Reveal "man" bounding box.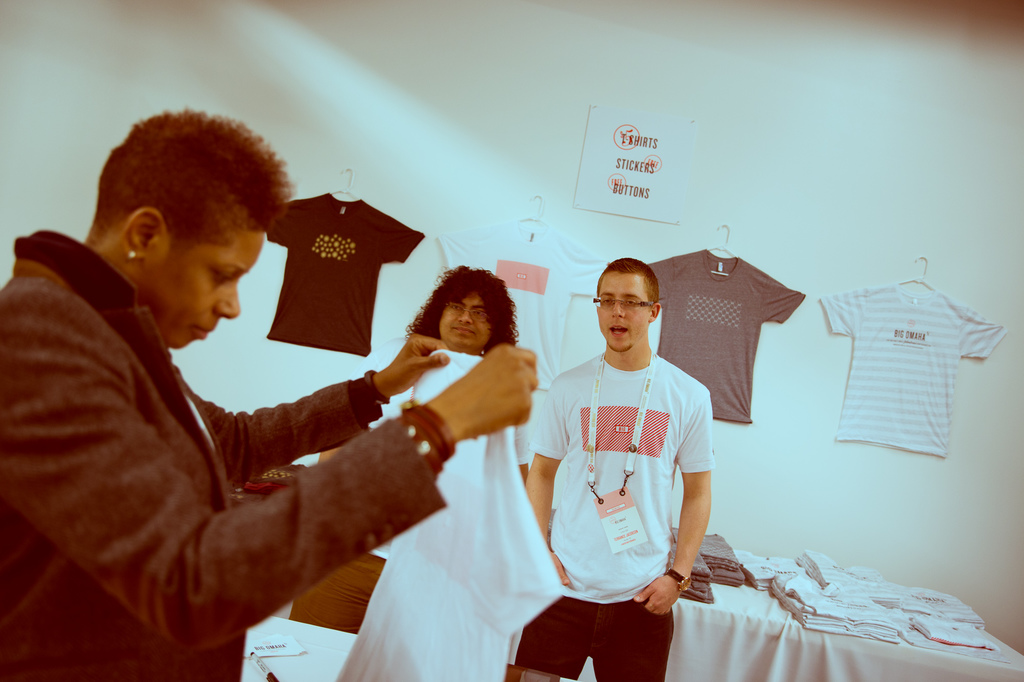
Revealed: 296:258:533:630.
